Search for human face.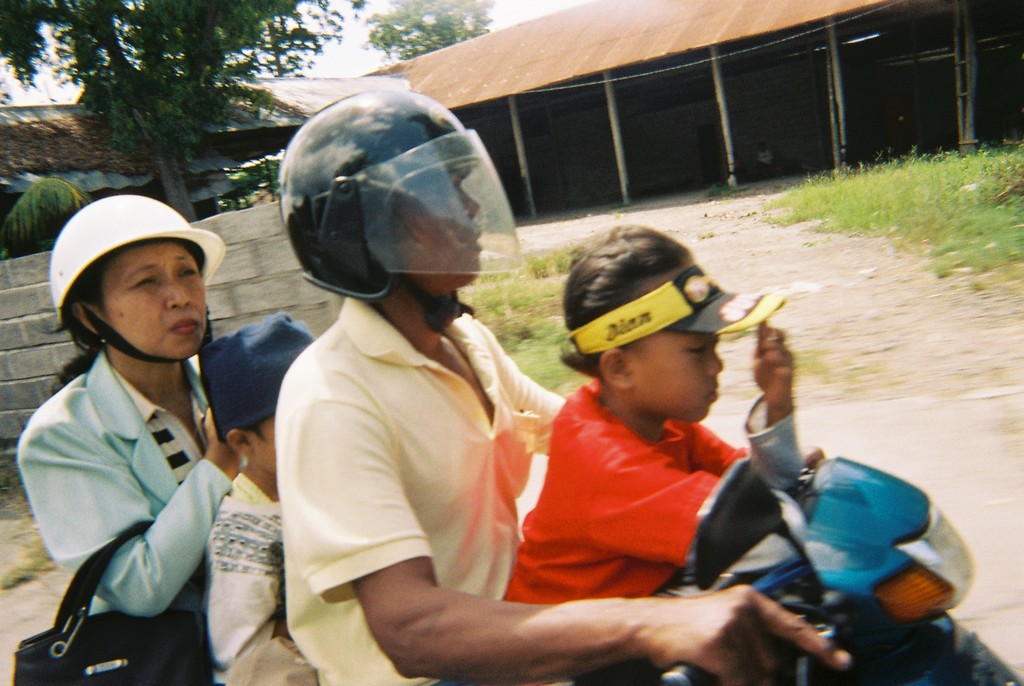
Found at 402:172:478:275.
